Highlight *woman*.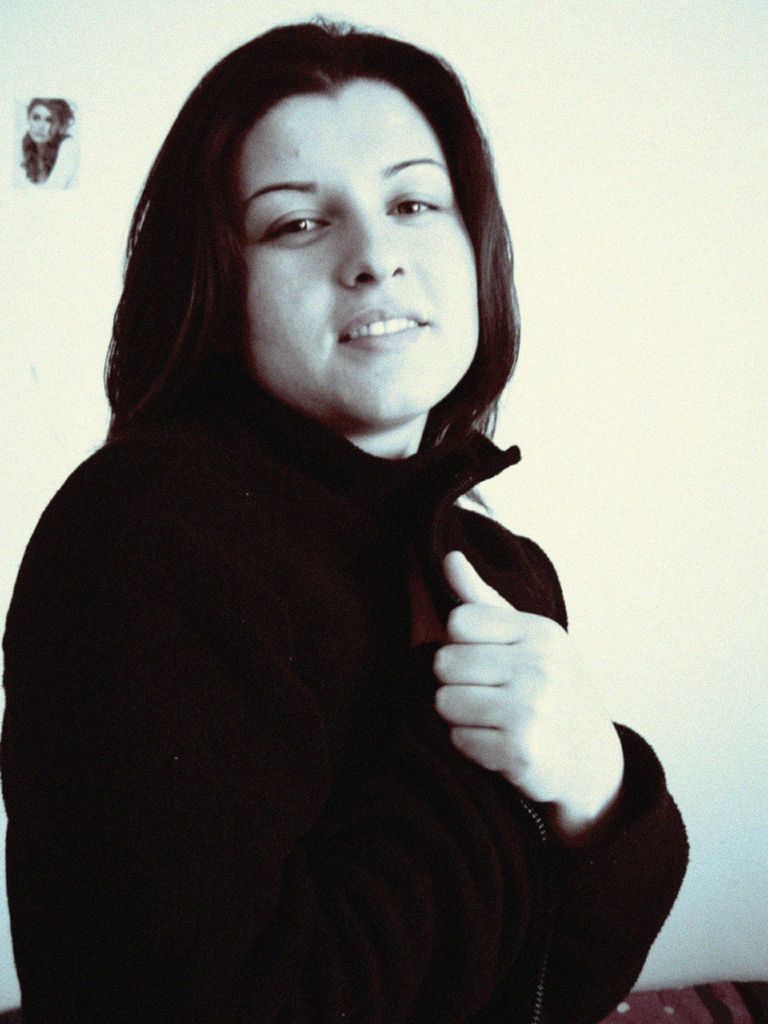
Highlighted region: (x1=0, y1=1, x2=698, y2=1023).
